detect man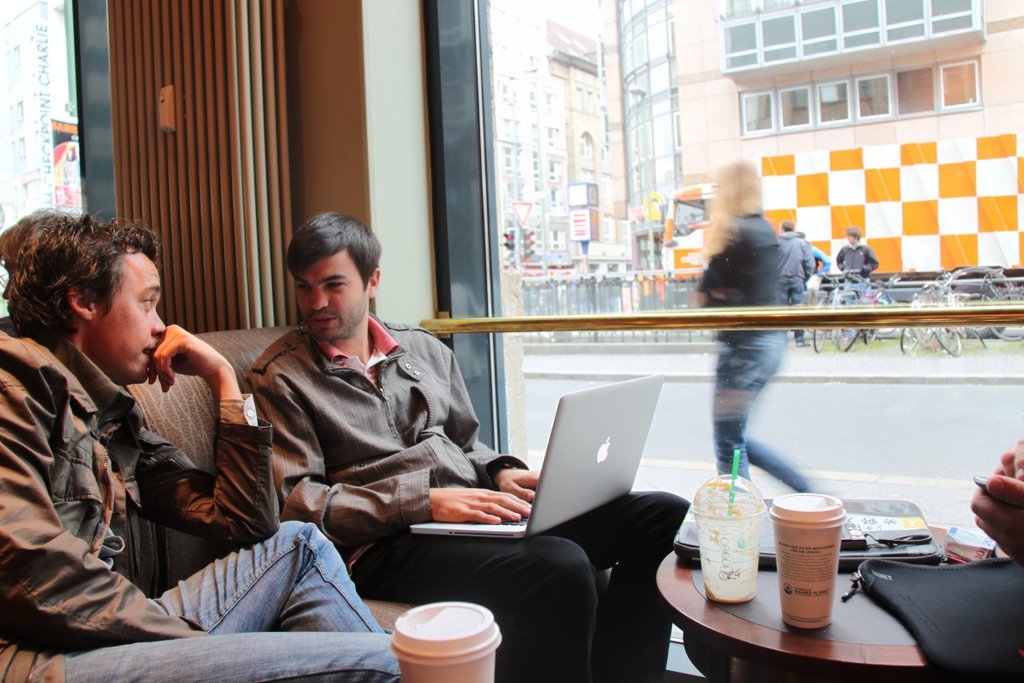
pyautogui.locateOnScreen(832, 223, 877, 344)
